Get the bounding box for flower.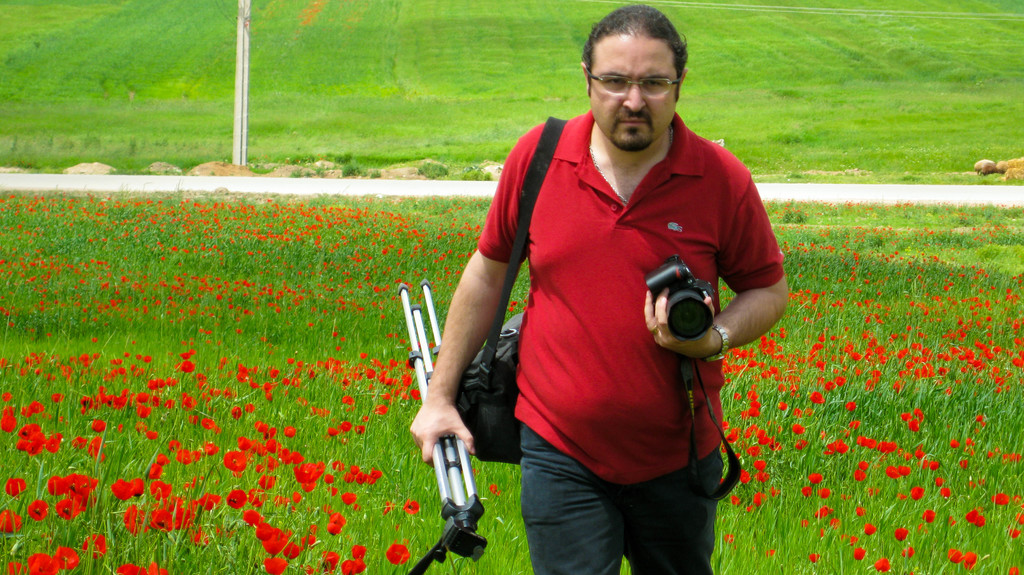
(x1=506, y1=297, x2=520, y2=315).
